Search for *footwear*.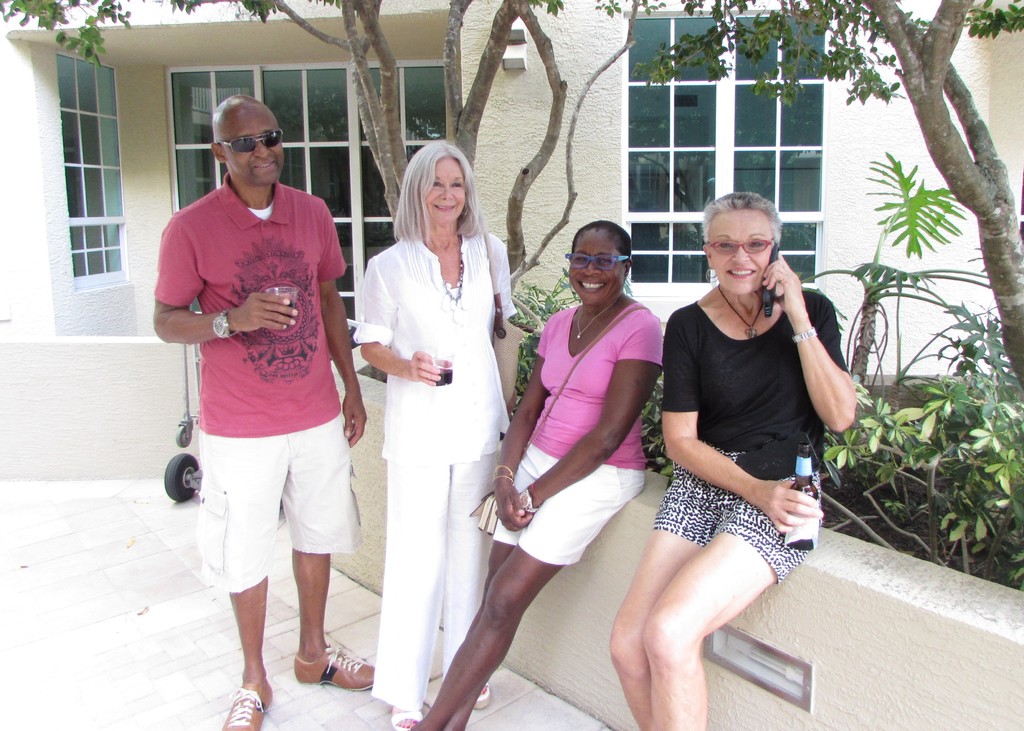
Found at Rect(294, 639, 376, 683).
